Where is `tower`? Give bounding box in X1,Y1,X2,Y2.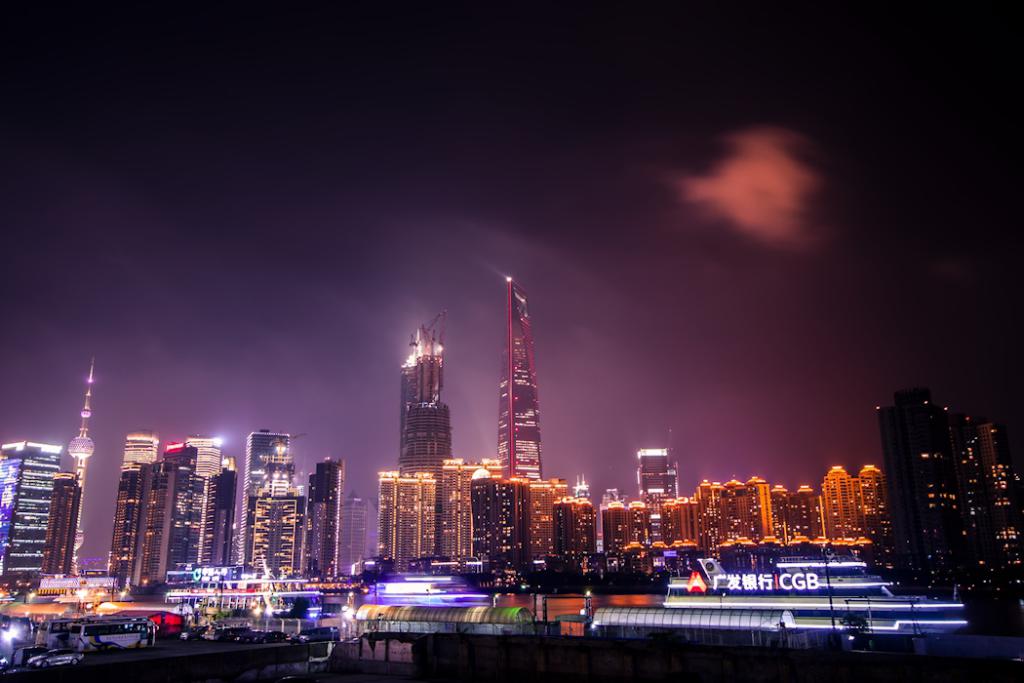
63,363,100,579.
